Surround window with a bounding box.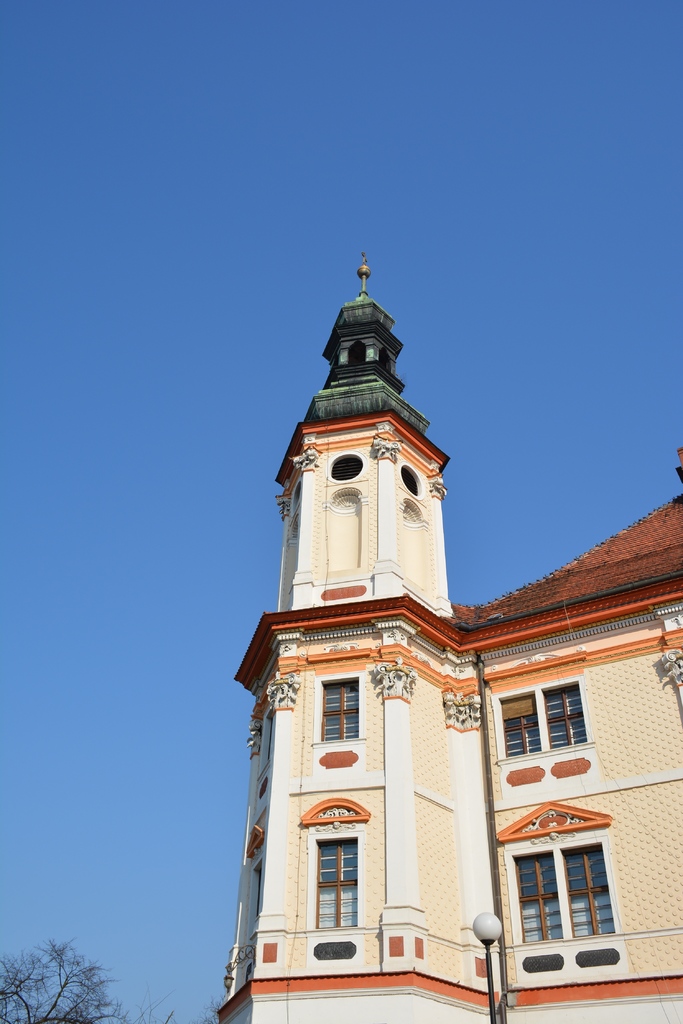
514 843 619 945.
